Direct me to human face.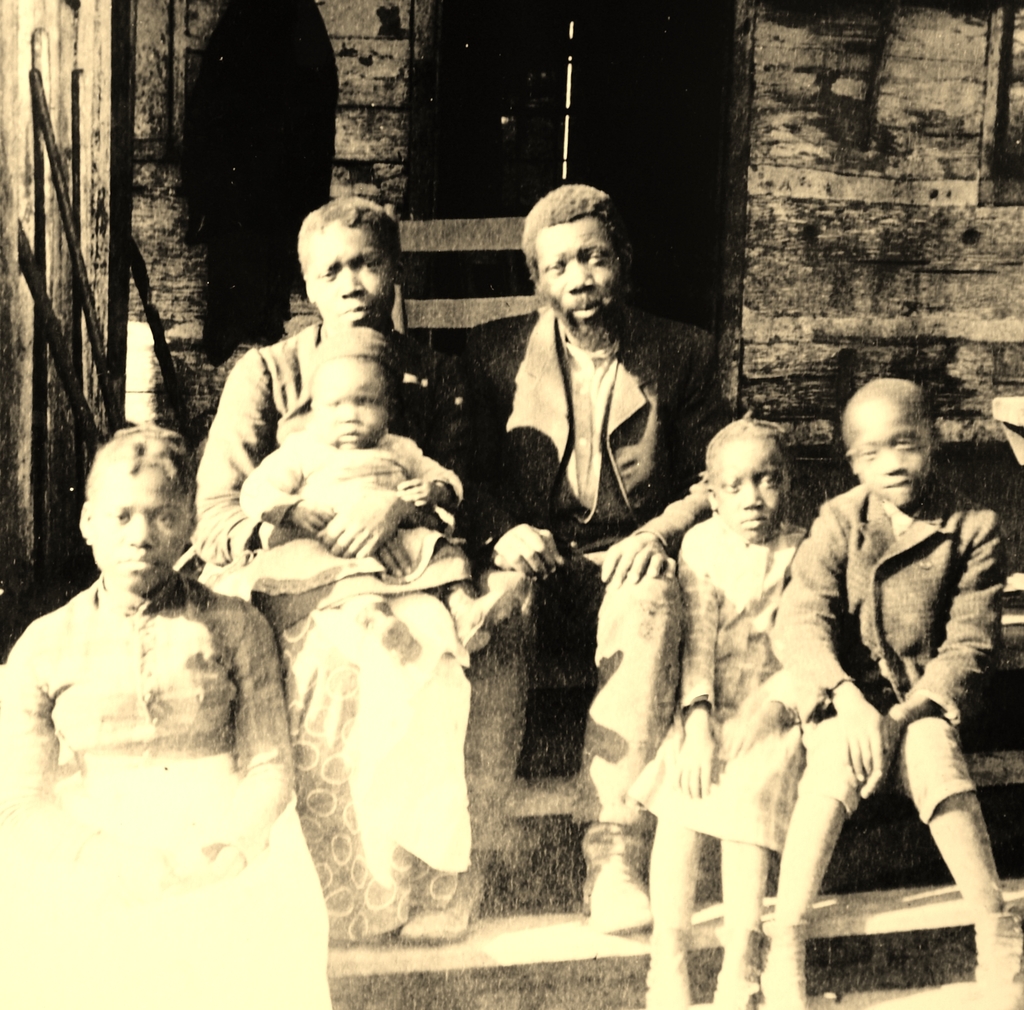
Direction: 308/214/401/328.
